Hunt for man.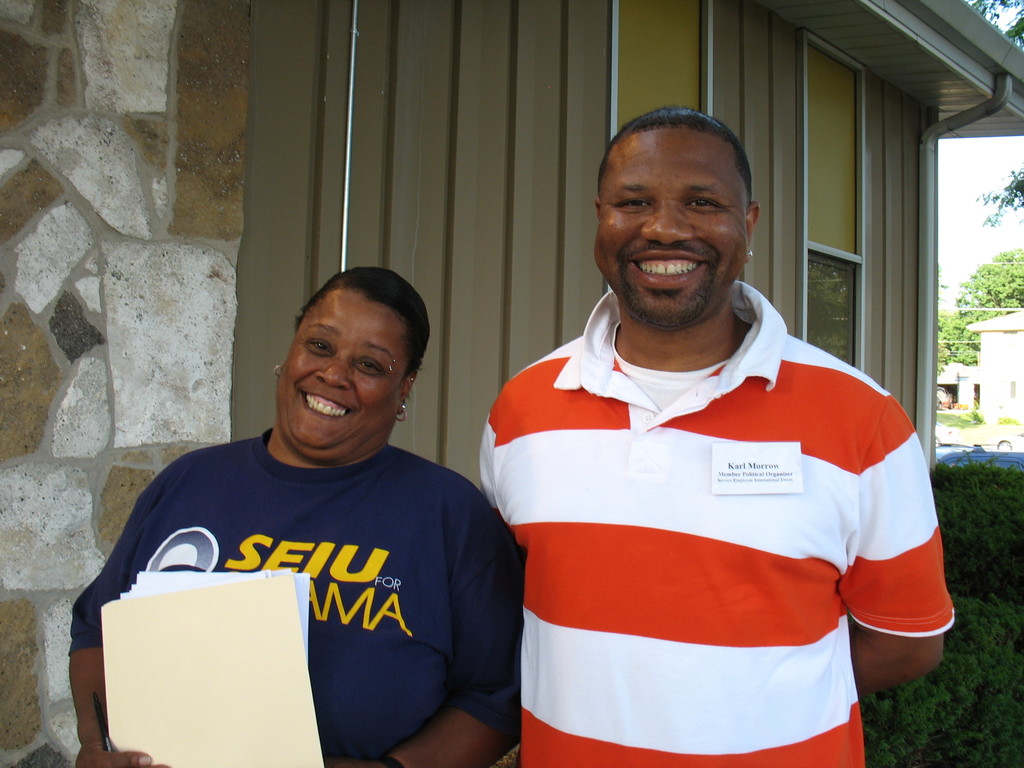
Hunted down at 465/105/956/767.
